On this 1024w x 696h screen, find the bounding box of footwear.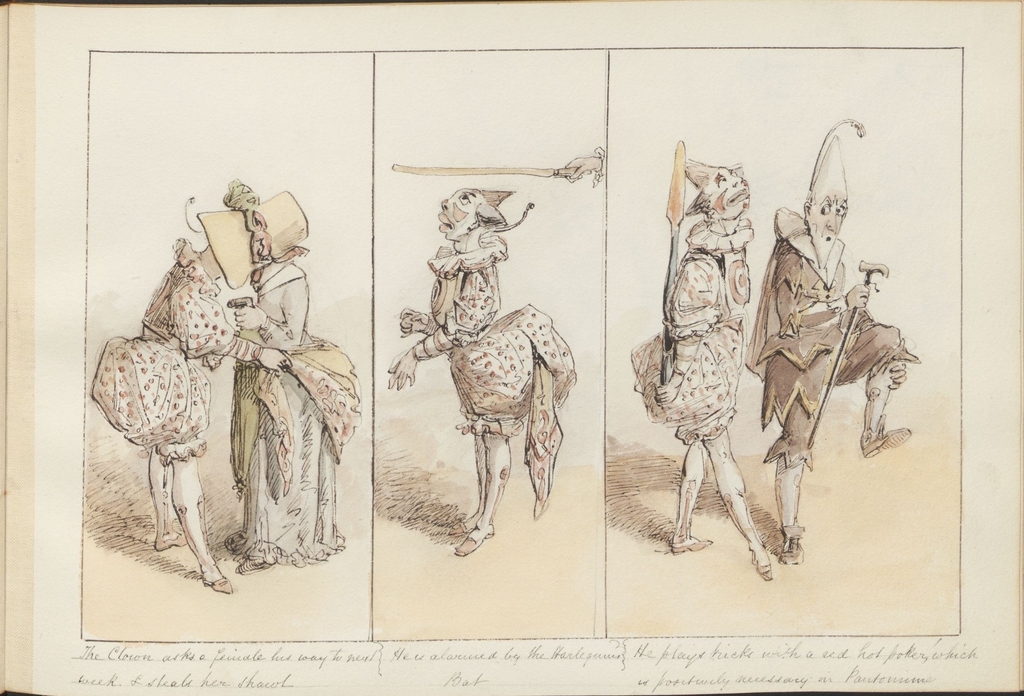
Bounding box: {"left": 452, "top": 529, "right": 496, "bottom": 559}.
